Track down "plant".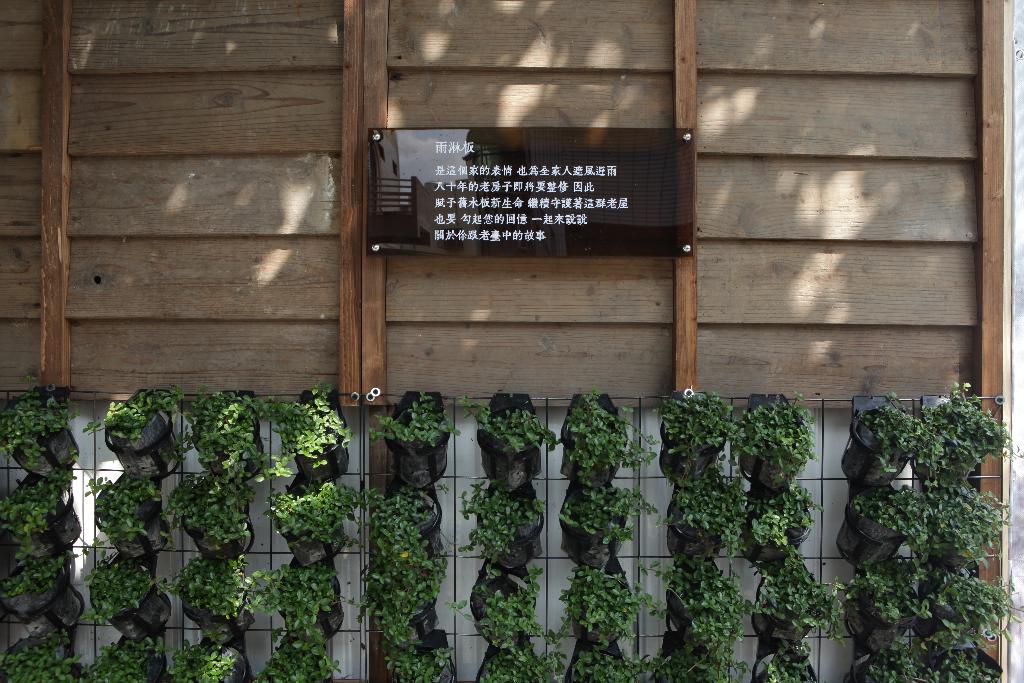
Tracked to detection(445, 389, 571, 460).
